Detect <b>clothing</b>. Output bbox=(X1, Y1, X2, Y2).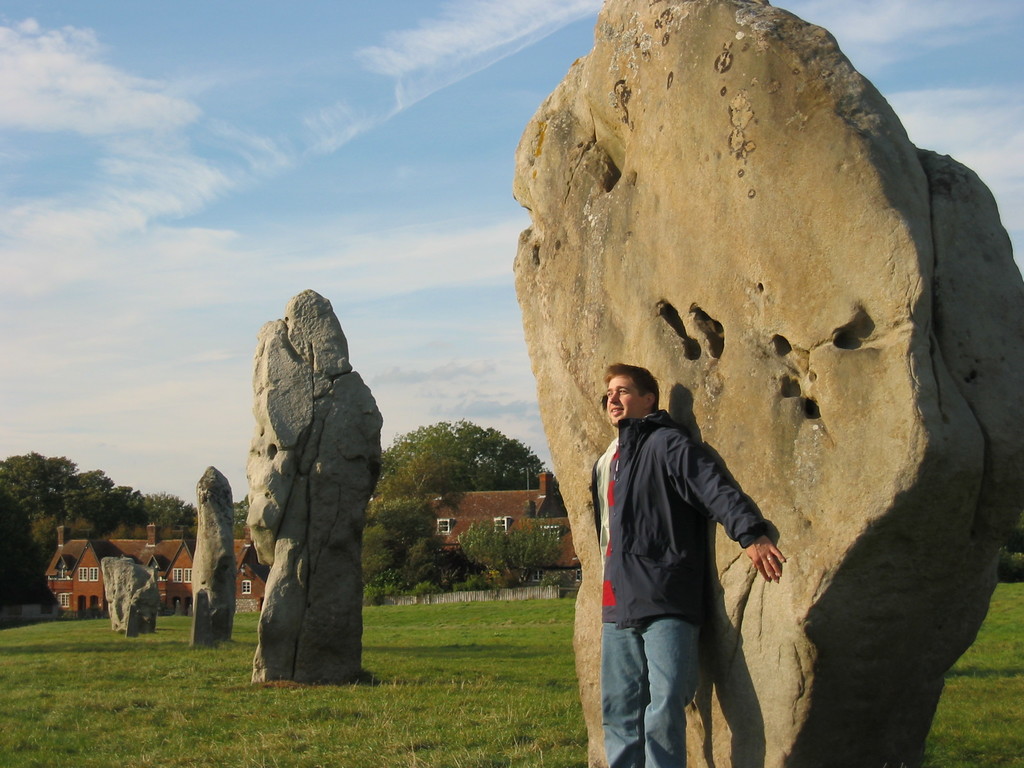
bbox=(588, 368, 768, 740).
